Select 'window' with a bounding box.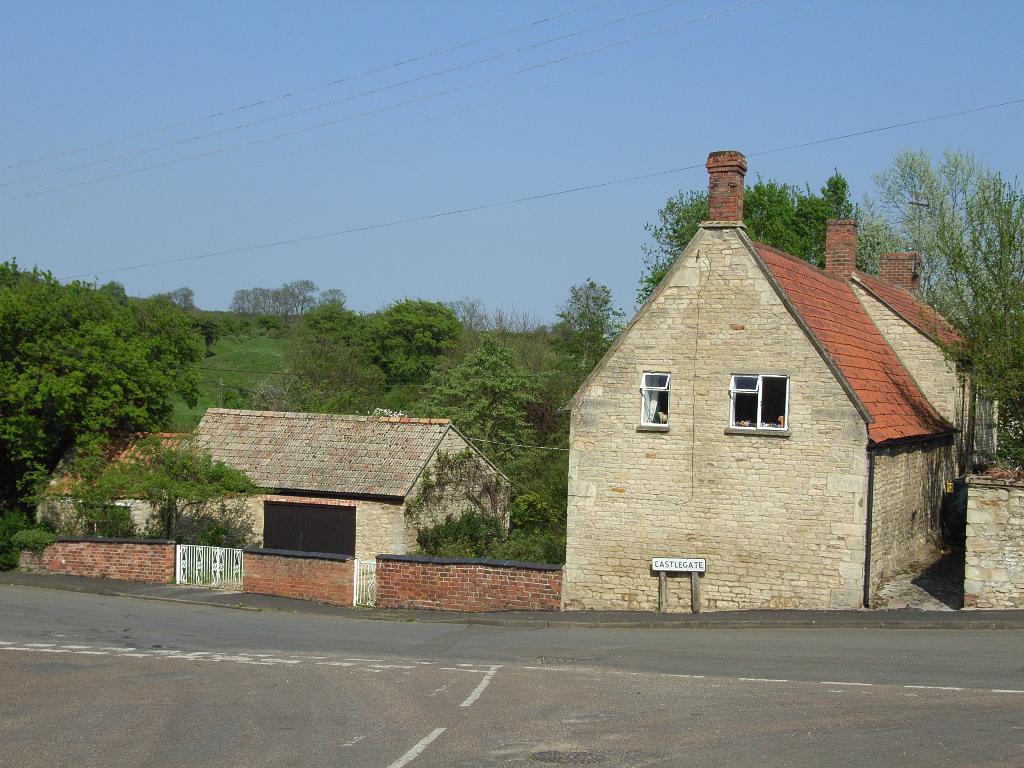
rect(636, 372, 671, 435).
